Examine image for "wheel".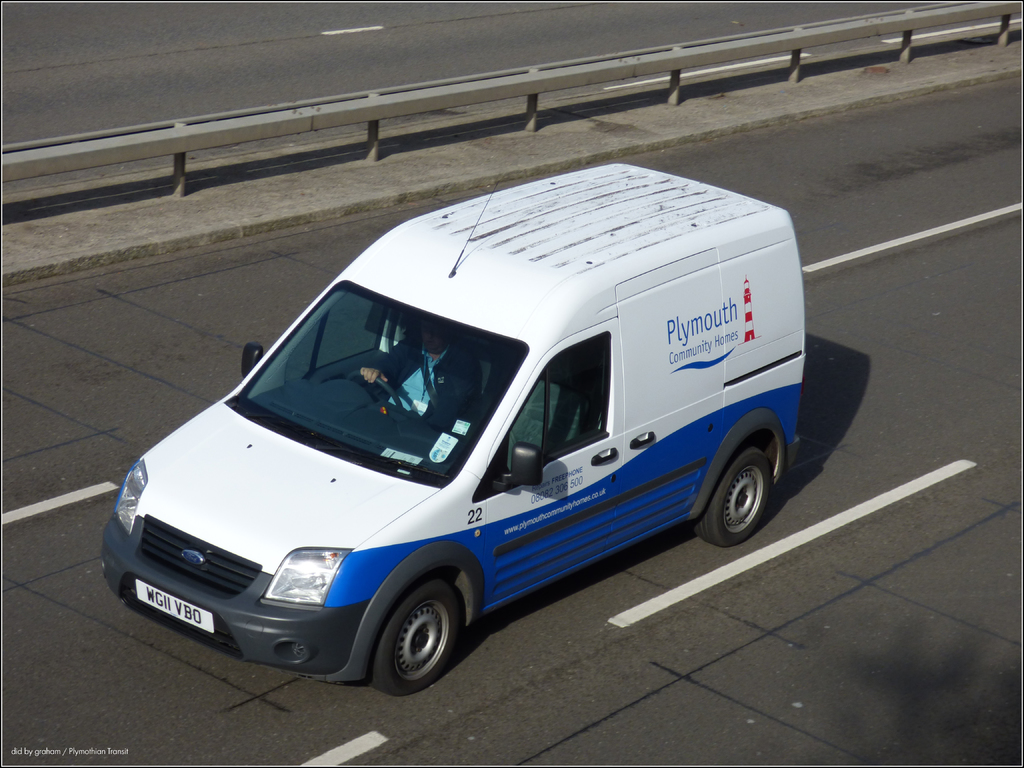
Examination result: <box>695,449,771,548</box>.
